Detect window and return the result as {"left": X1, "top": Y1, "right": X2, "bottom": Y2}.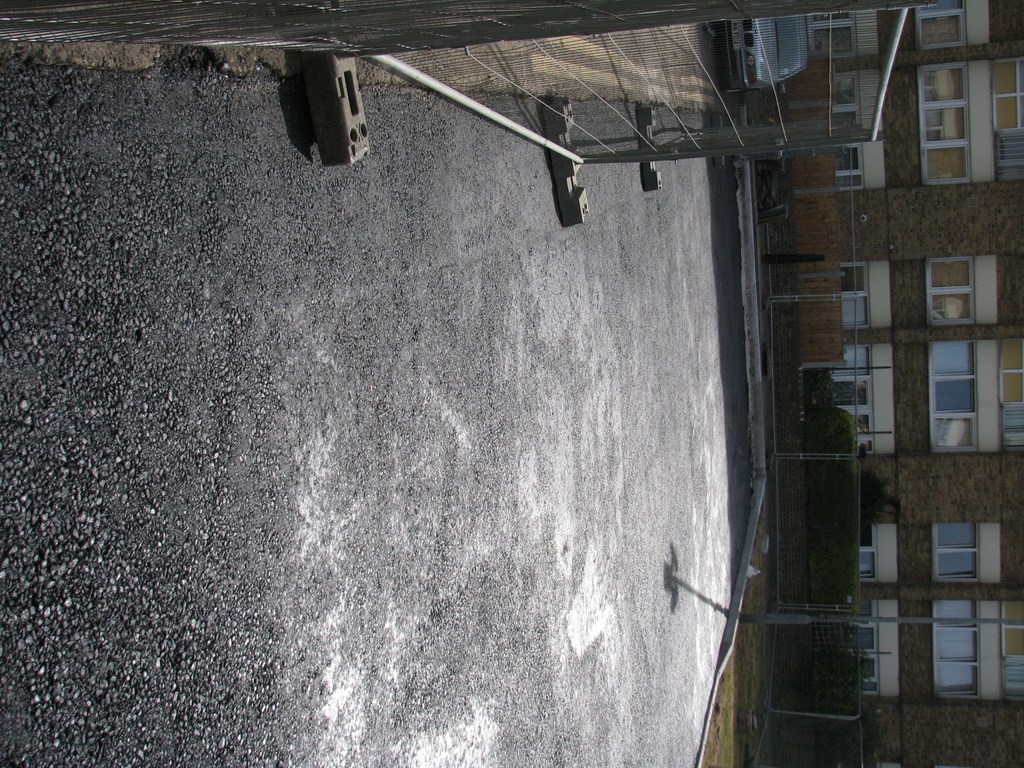
{"left": 856, "top": 524, "right": 877, "bottom": 581}.
